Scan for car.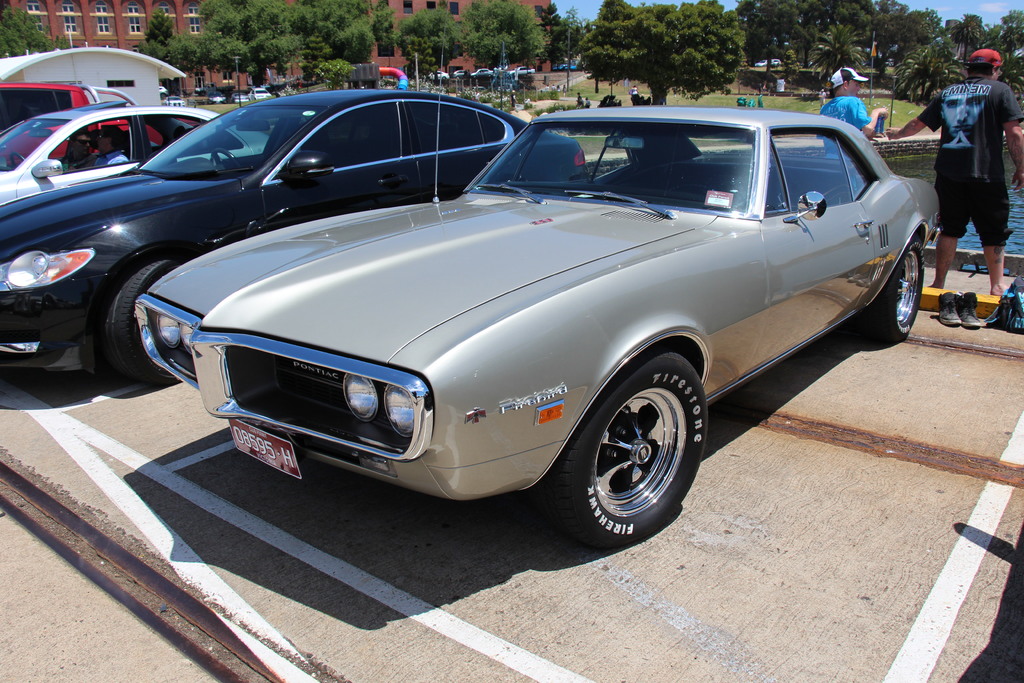
Scan result: region(0, 100, 275, 204).
